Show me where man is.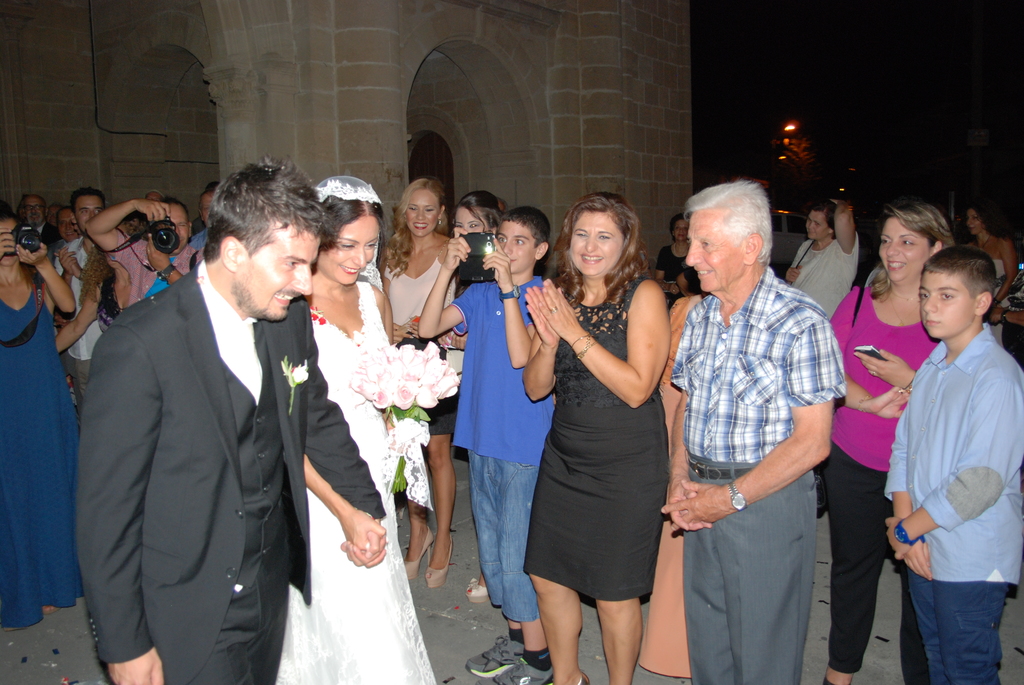
man is at 81 172 356 673.
